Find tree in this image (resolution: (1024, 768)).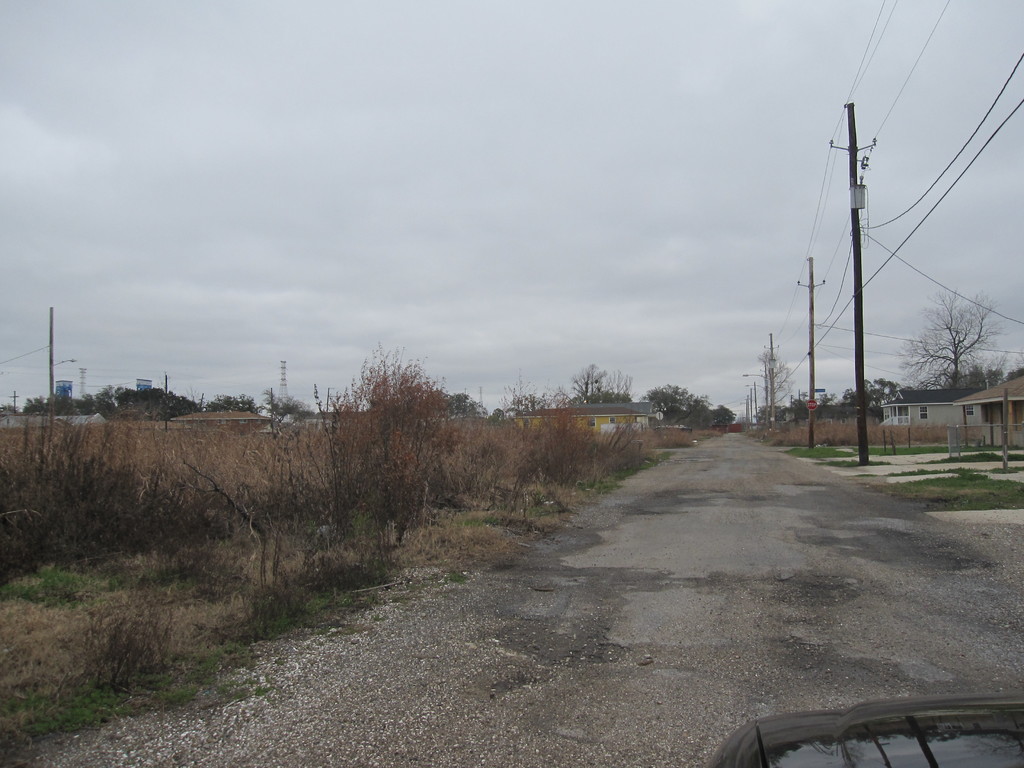
select_region(206, 393, 262, 415).
